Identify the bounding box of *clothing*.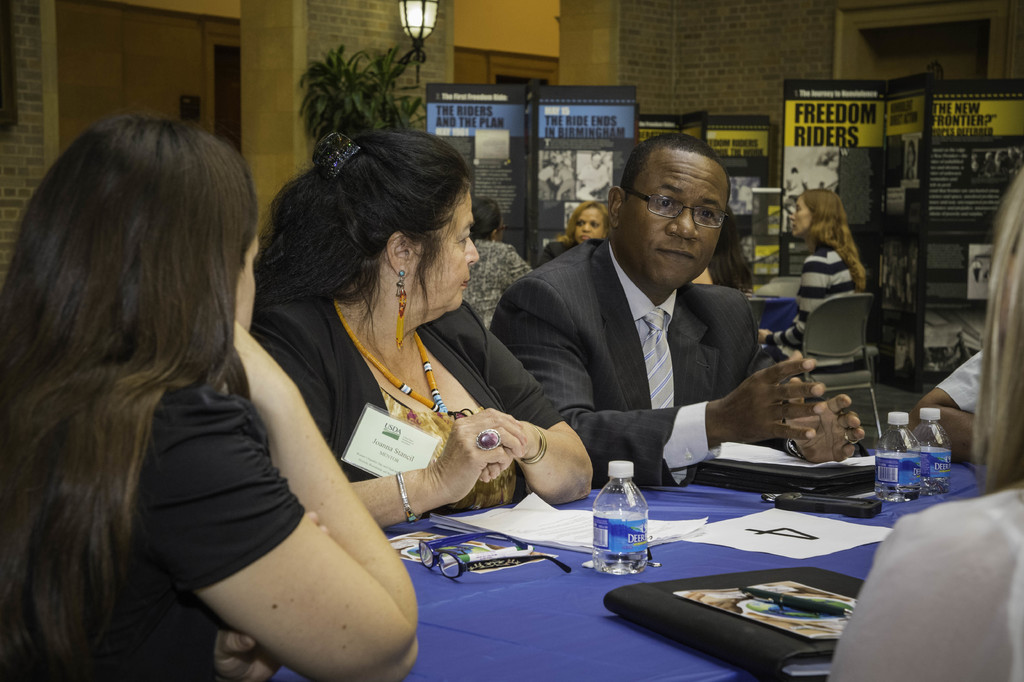
13, 379, 305, 681.
